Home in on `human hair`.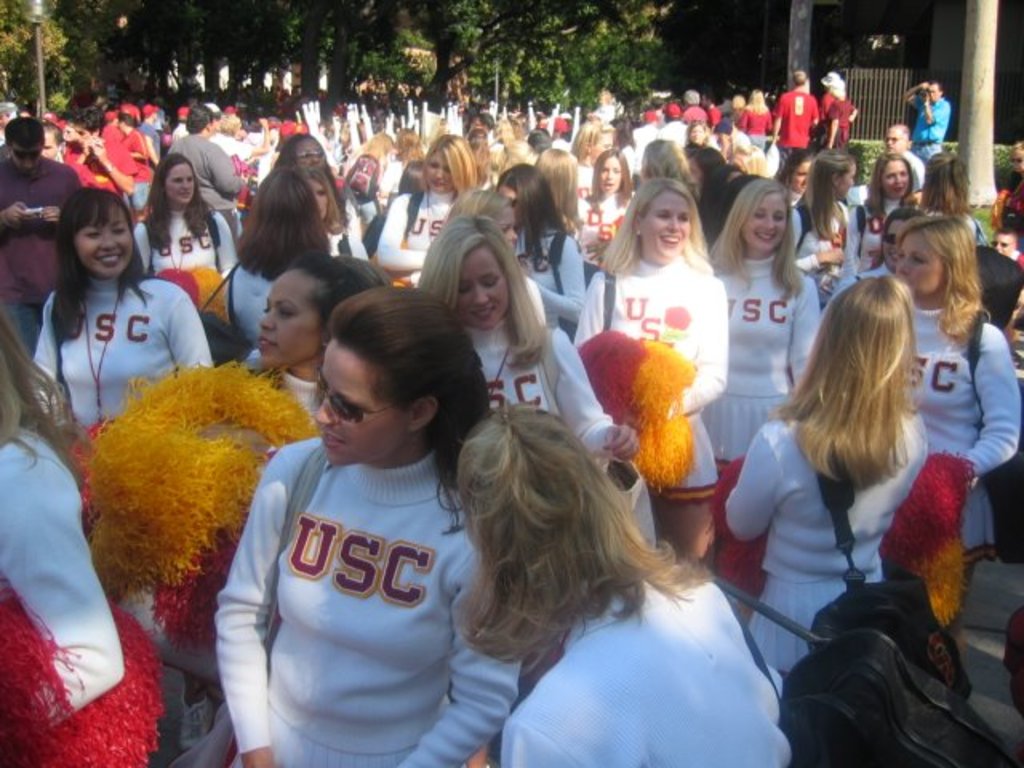
Homed in at bbox=[640, 136, 694, 192].
